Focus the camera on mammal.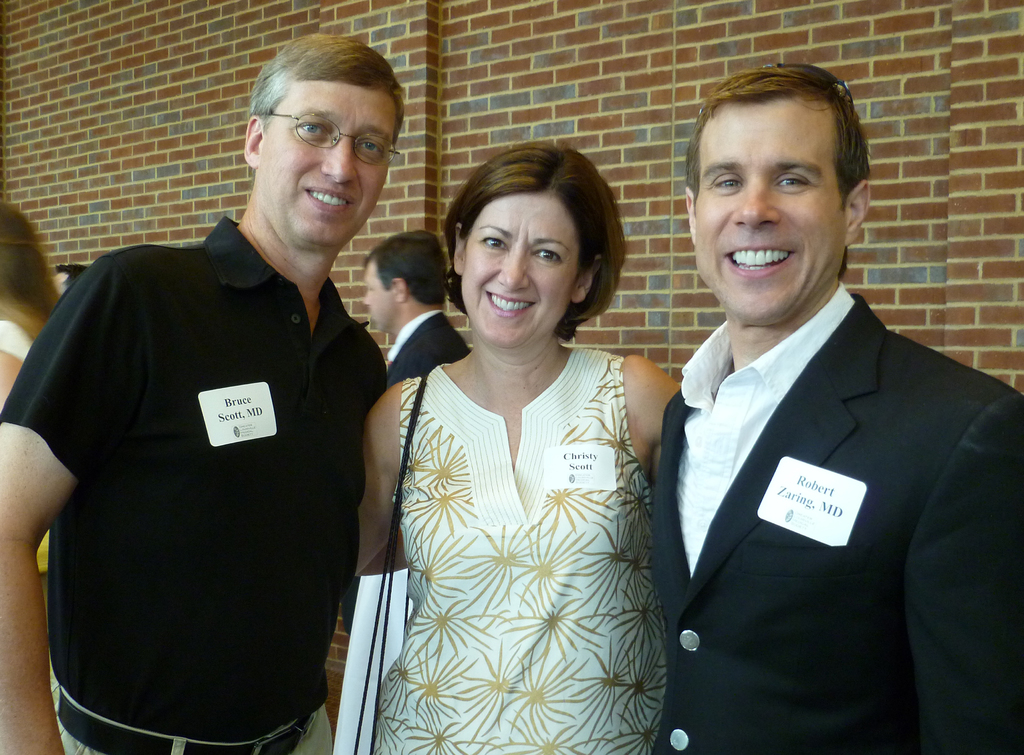
Focus region: (357,226,473,394).
